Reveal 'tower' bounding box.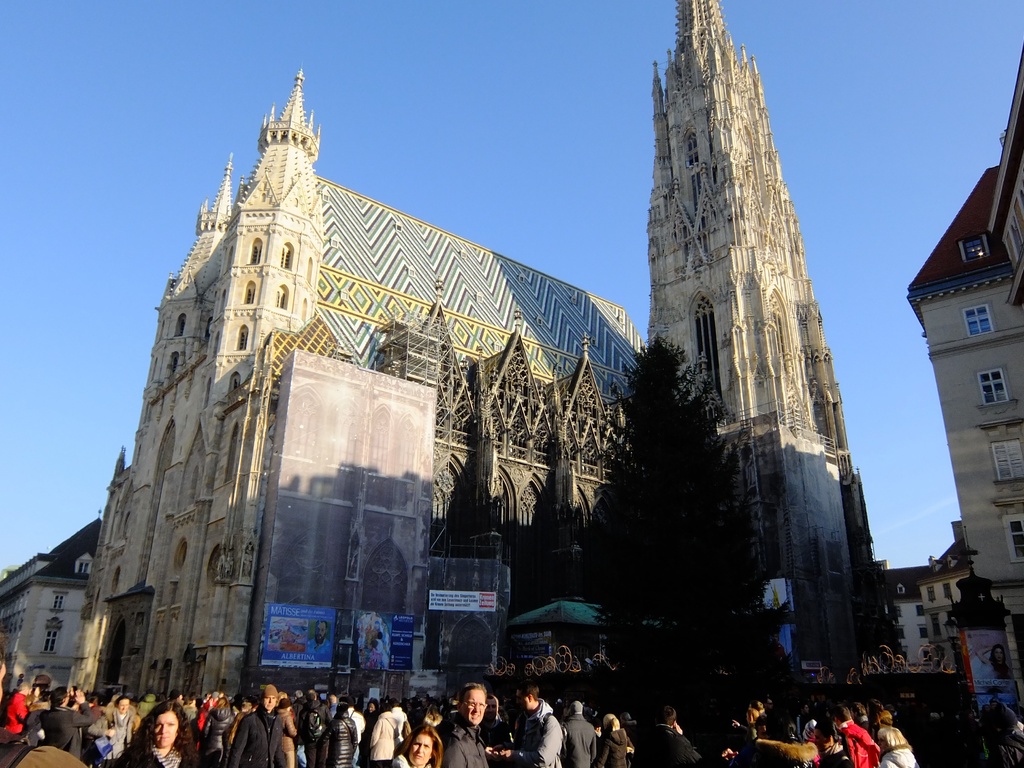
Revealed: [141, 155, 236, 412].
